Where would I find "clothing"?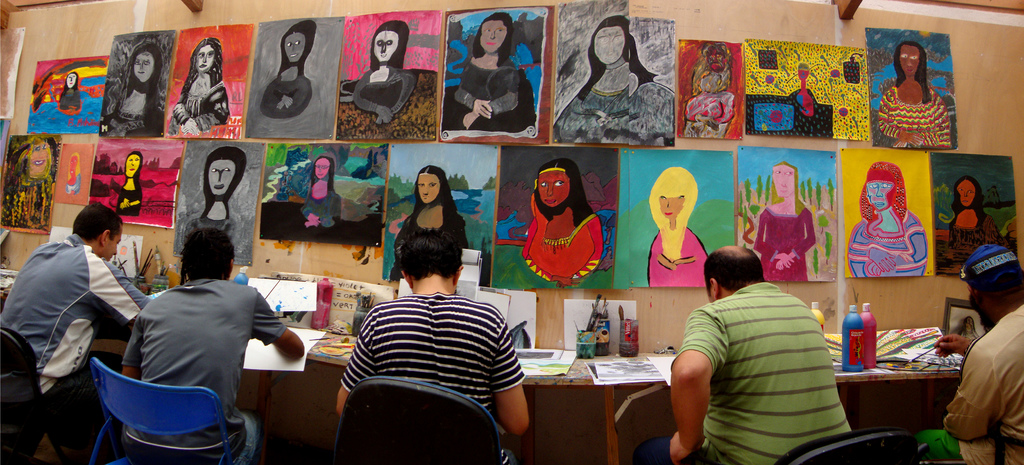
At (x1=520, y1=214, x2=604, y2=282).
